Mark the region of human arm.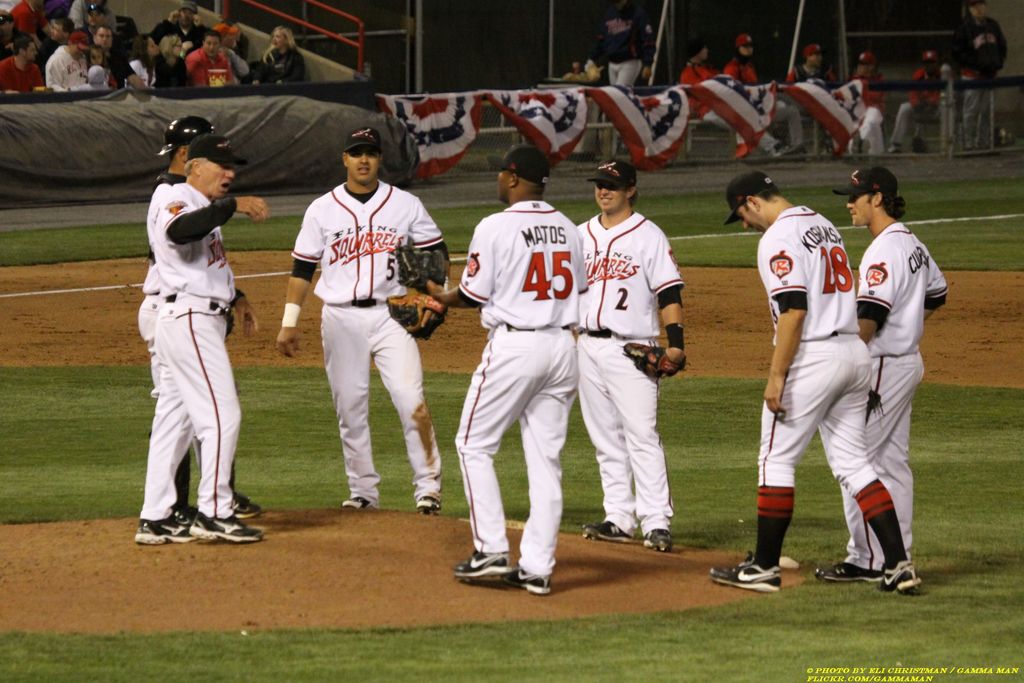
Region: region(407, 190, 448, 304).
